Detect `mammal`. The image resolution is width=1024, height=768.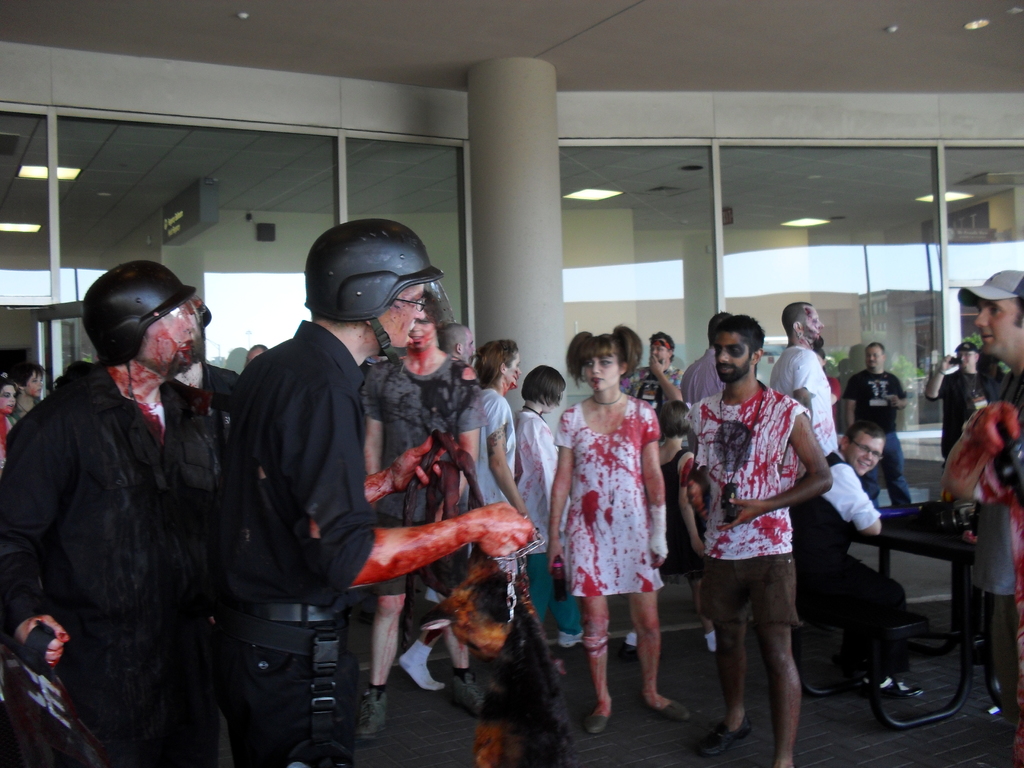
[675, 326, 840, 728].
